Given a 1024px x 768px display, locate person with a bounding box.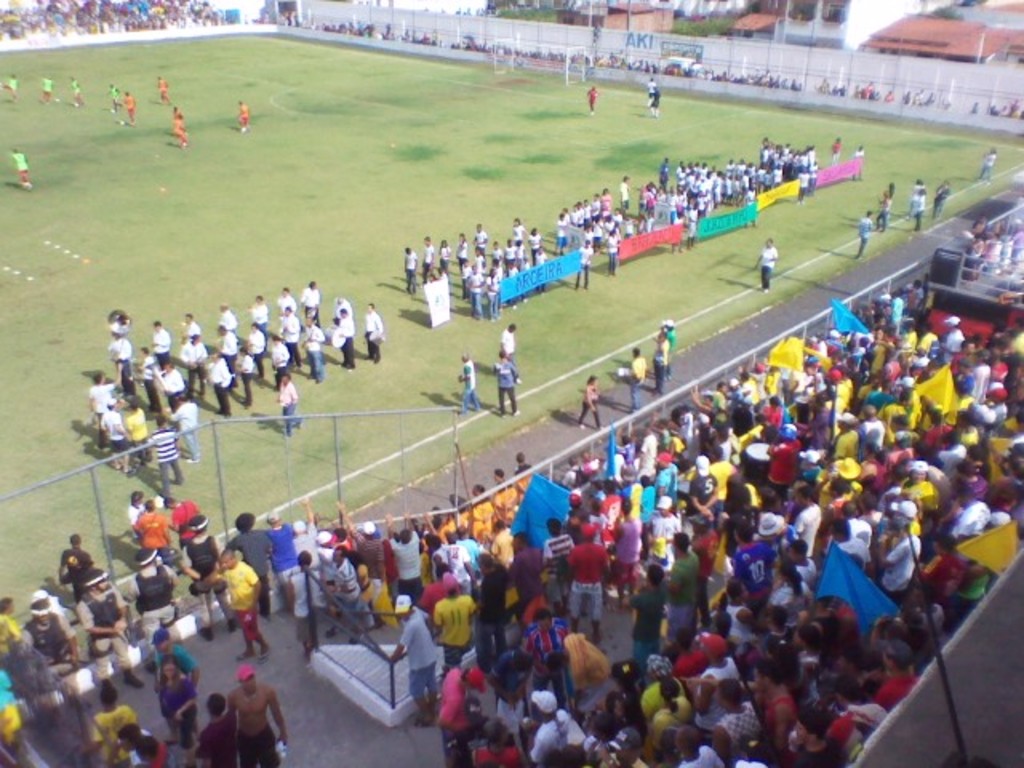
Located: left=277, top=379, right=310, bottom=434.
